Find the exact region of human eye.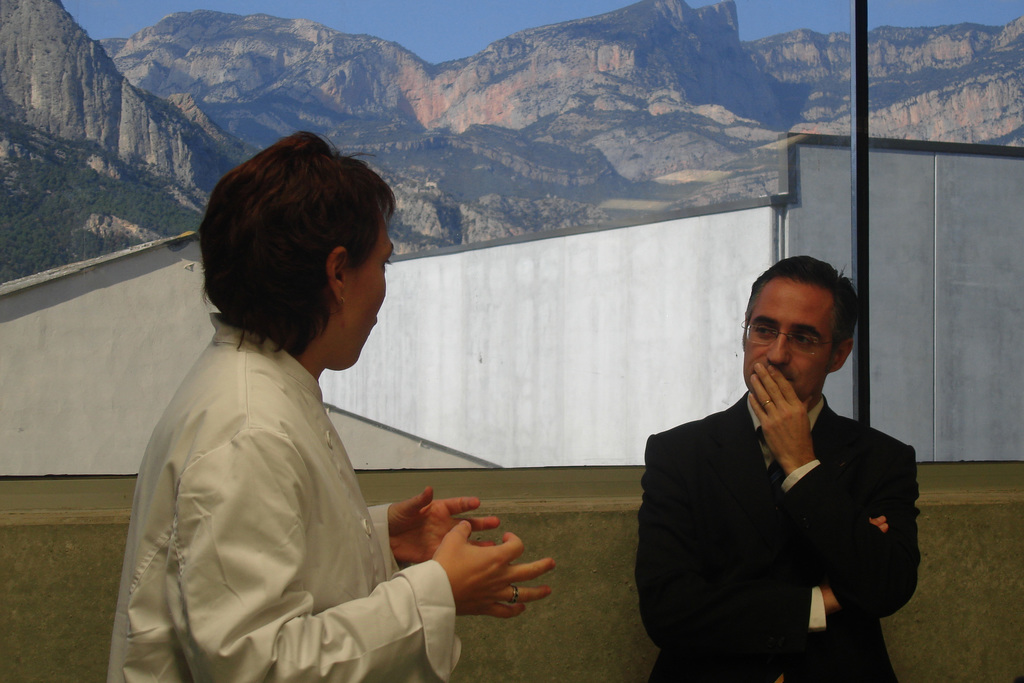
Exact region: l=794, t=332, r=819, b=349.
